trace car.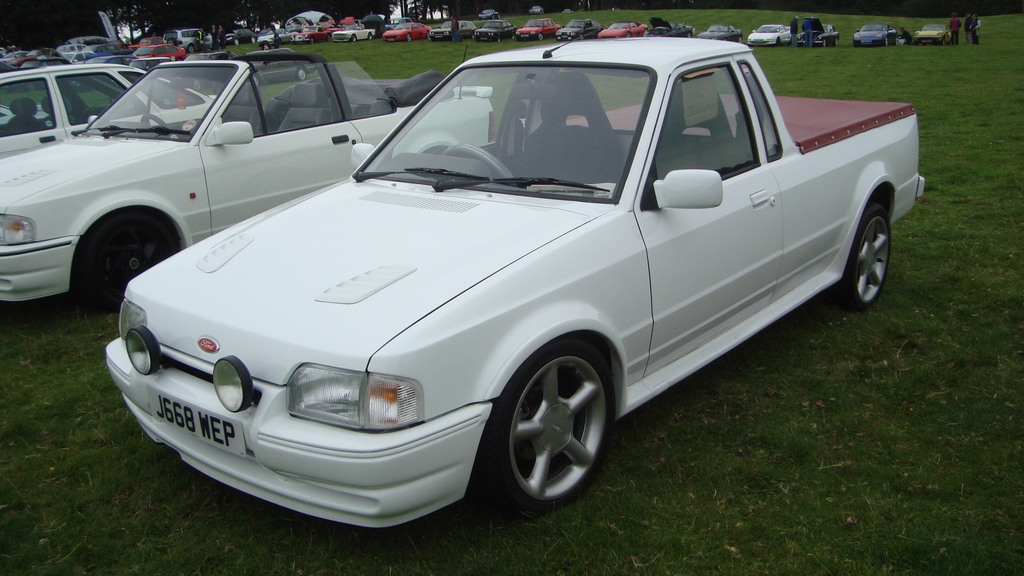
Traced to 795:20:836:47.
